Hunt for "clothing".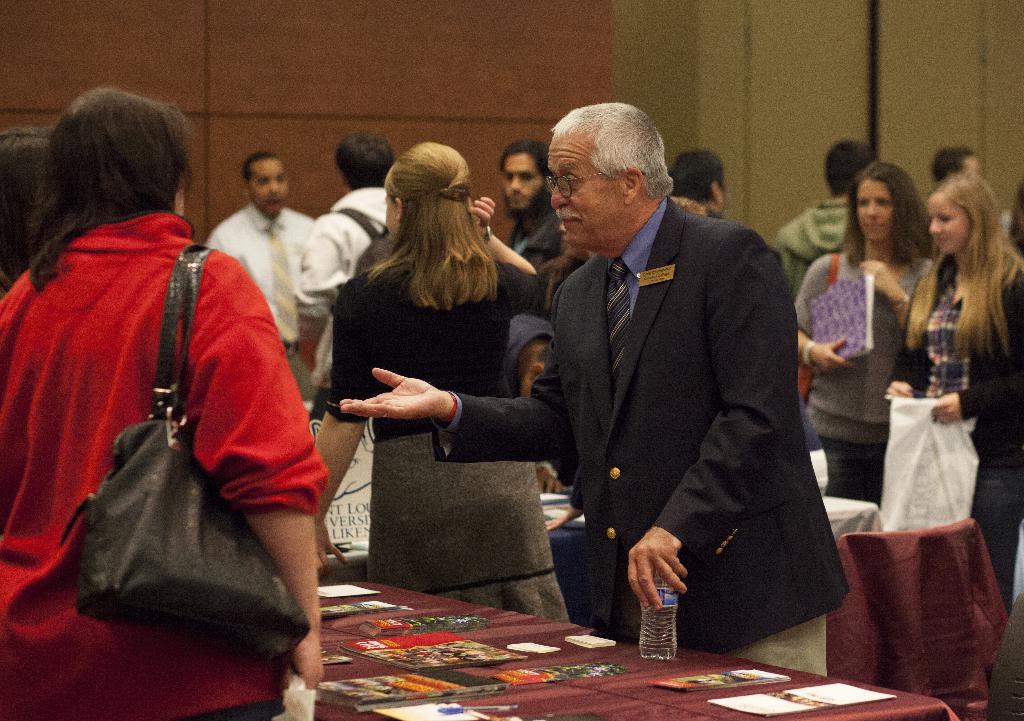
Hunted down at [792, 247, 932, 512].
